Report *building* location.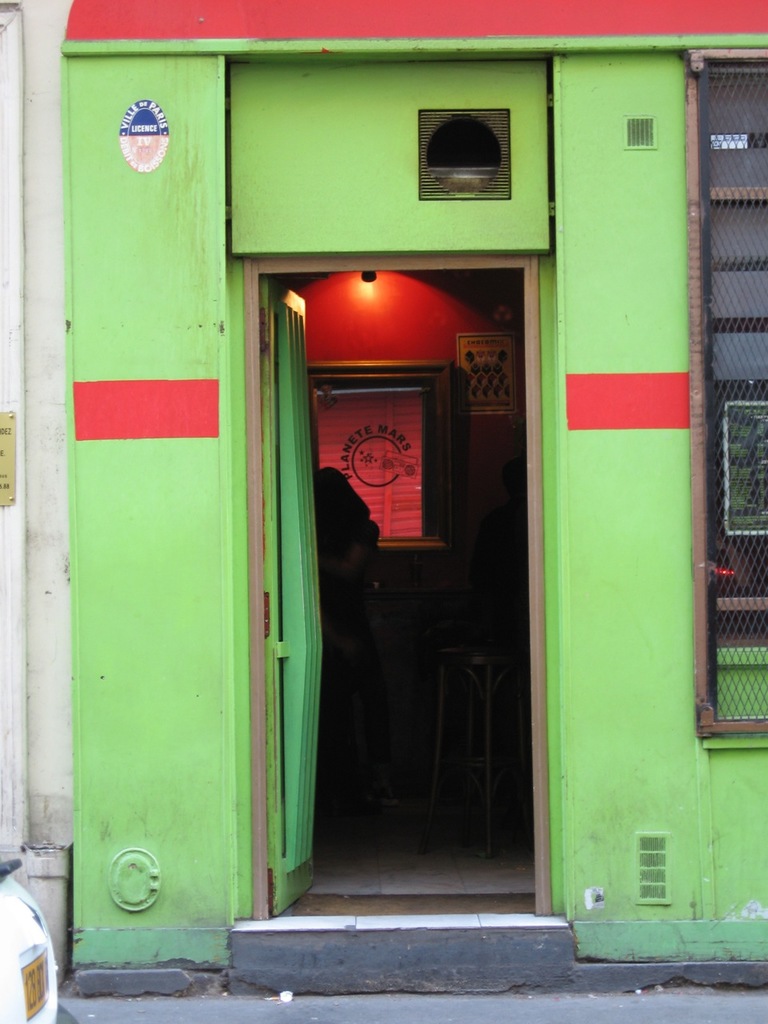
Report: bbox(60, 0, 767, 996).
